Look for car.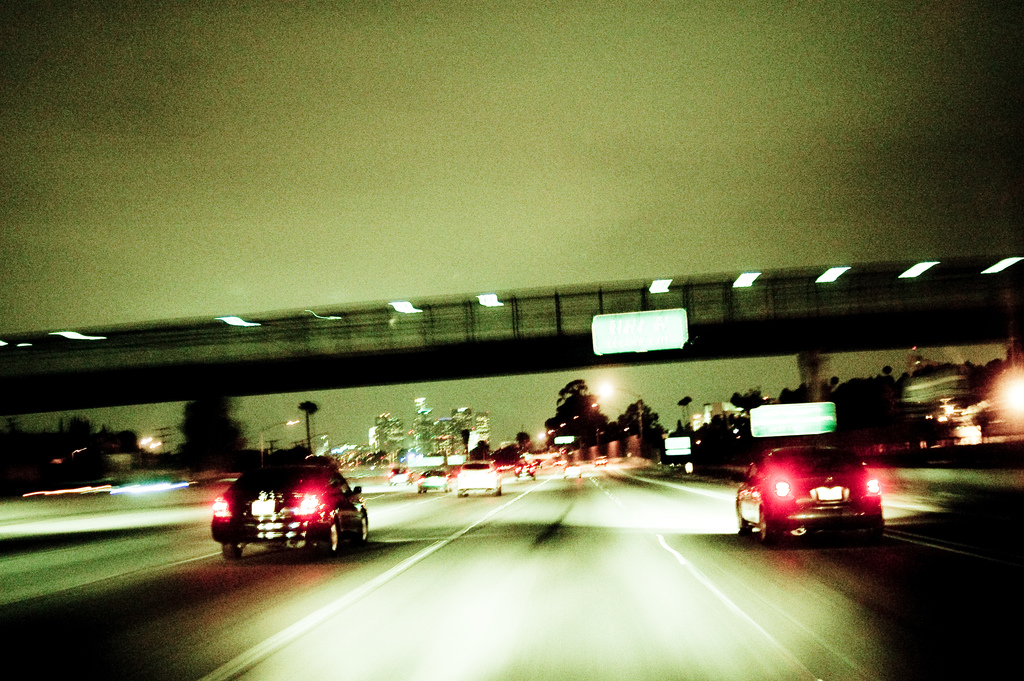
Found: box(451, 455, 499, 492).
